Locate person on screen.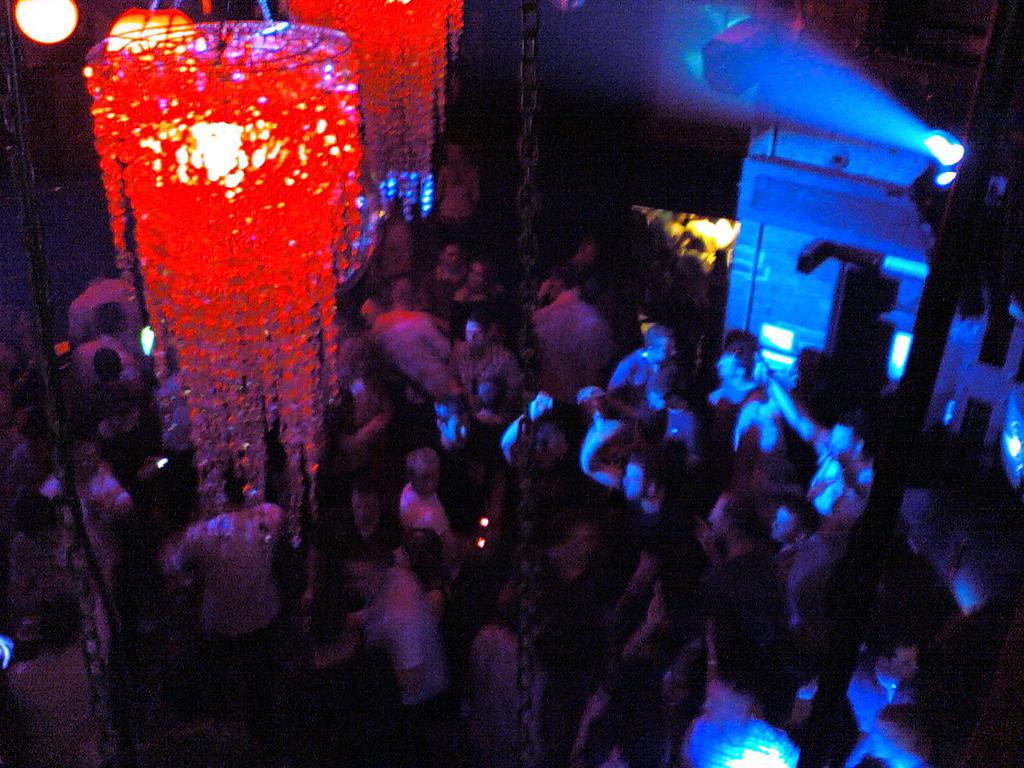
On screen at 86, 350, 150, 412.
